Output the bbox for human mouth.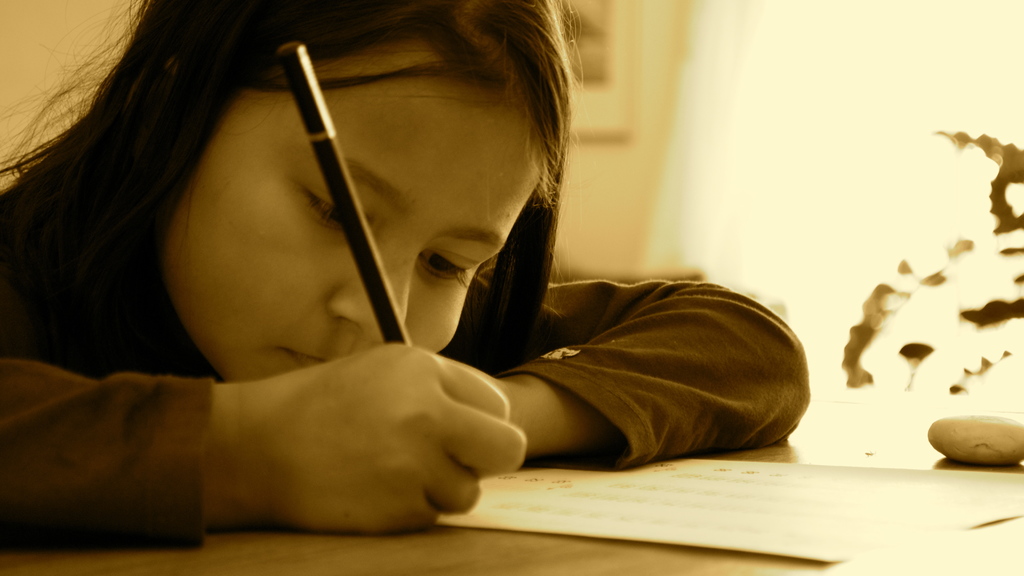
[274,338,339,368].
